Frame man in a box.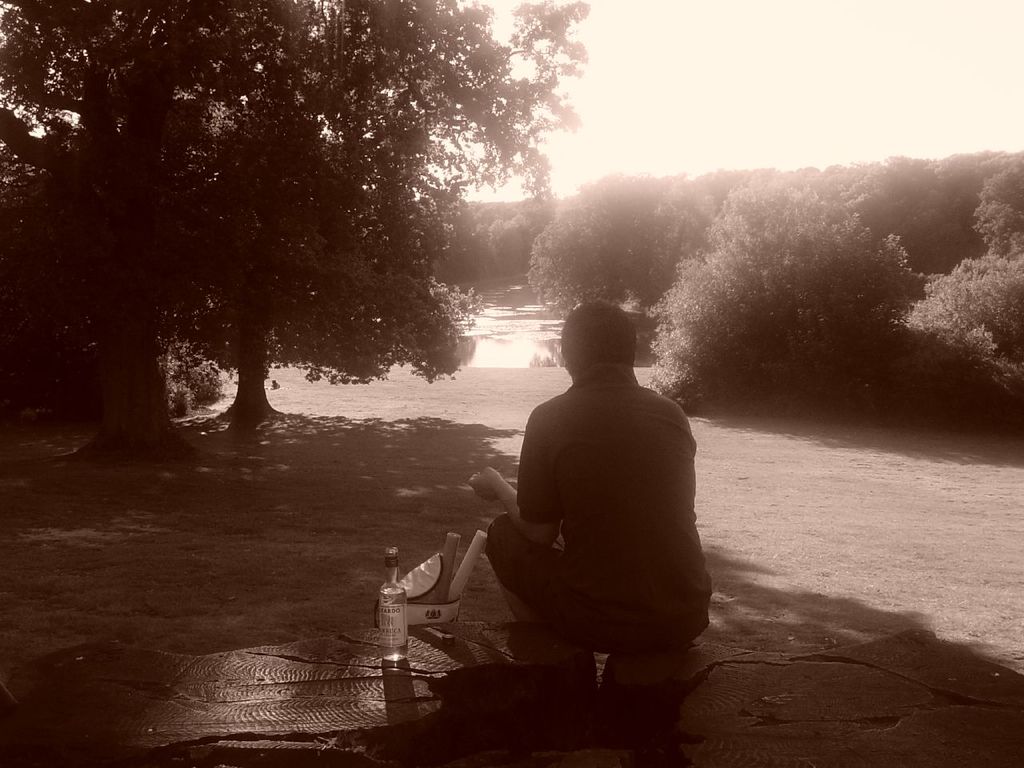
469/260/725/723.
